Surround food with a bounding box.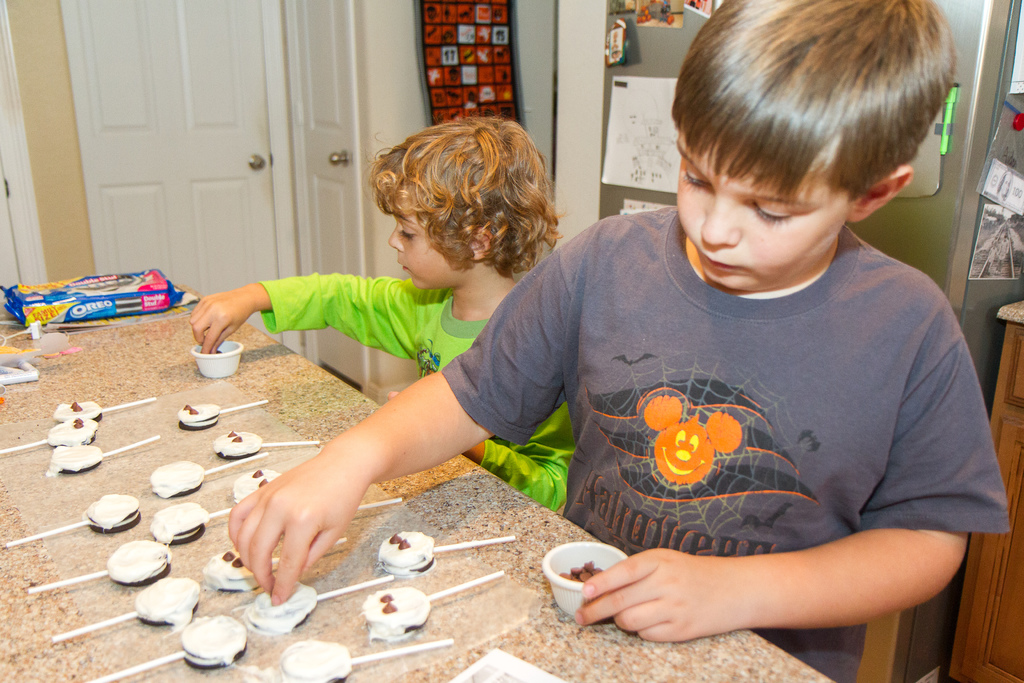
pyautogui.locateOnScreen(397, 535, 412, 552).
